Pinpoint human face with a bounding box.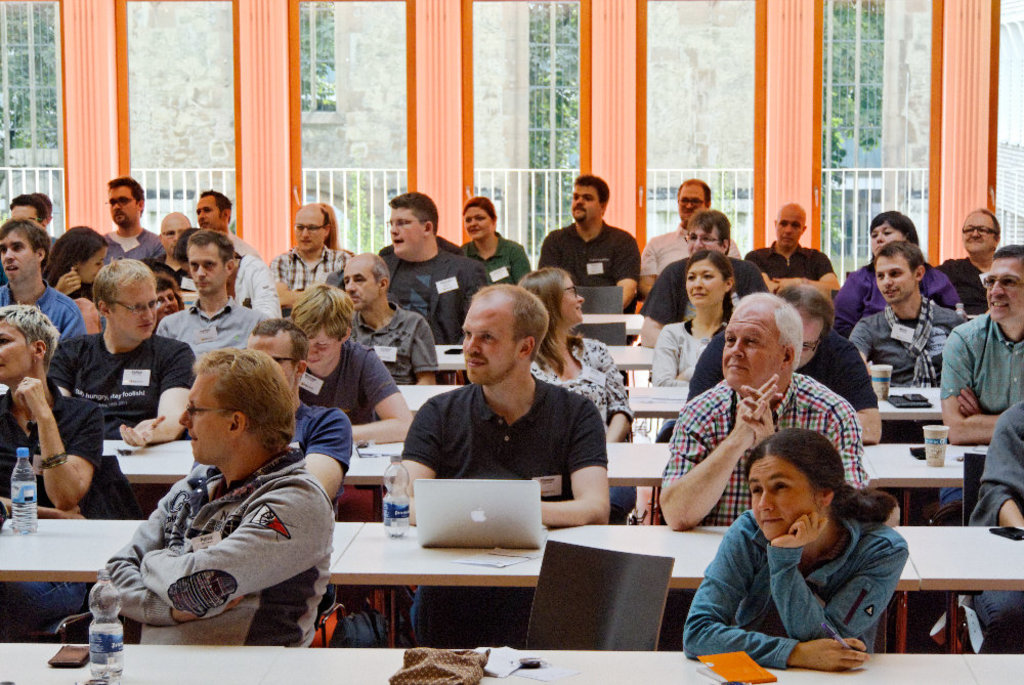
l=178, t=378, r=231, b=464.
